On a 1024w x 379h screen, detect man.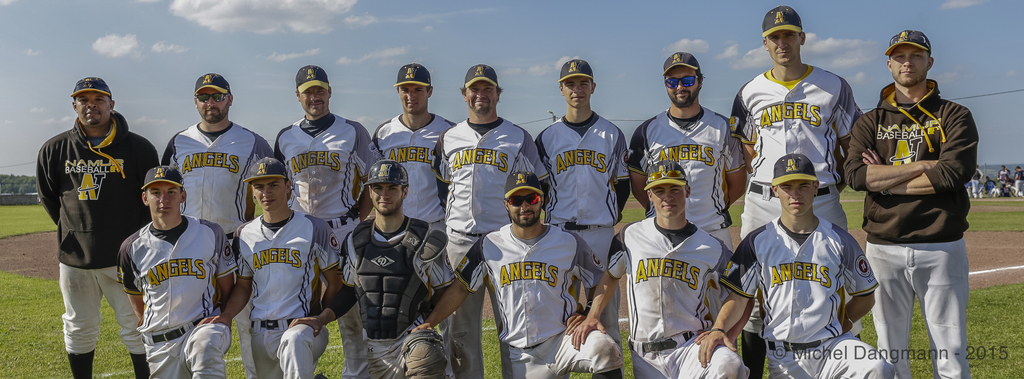
bbox=(410, 168, 628, 378).
